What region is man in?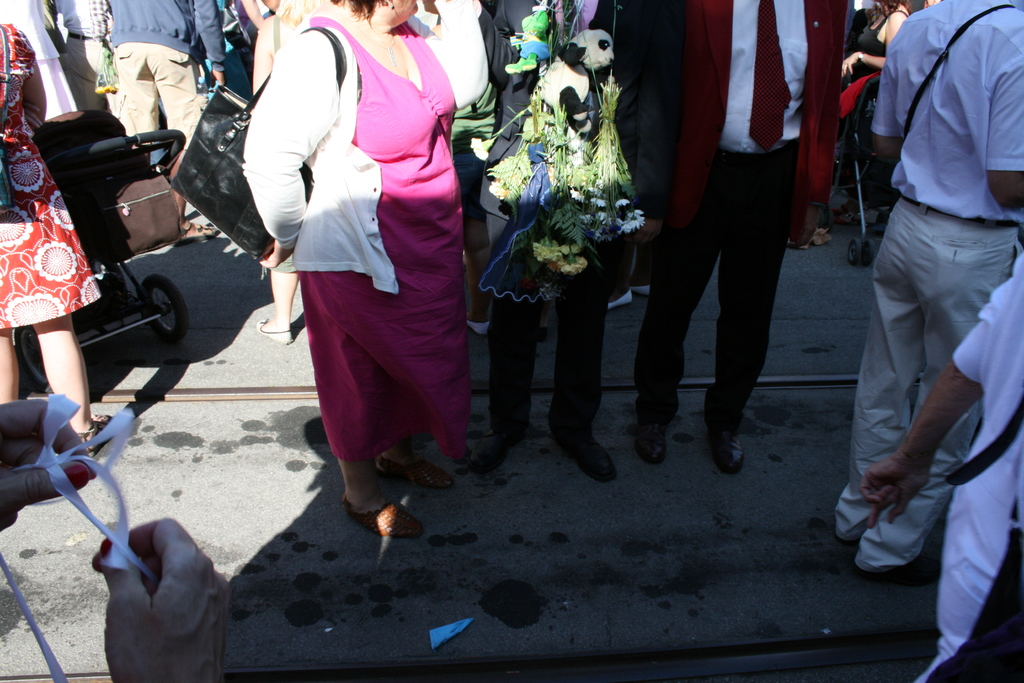
bbox(858, 252, 1023, 682).
